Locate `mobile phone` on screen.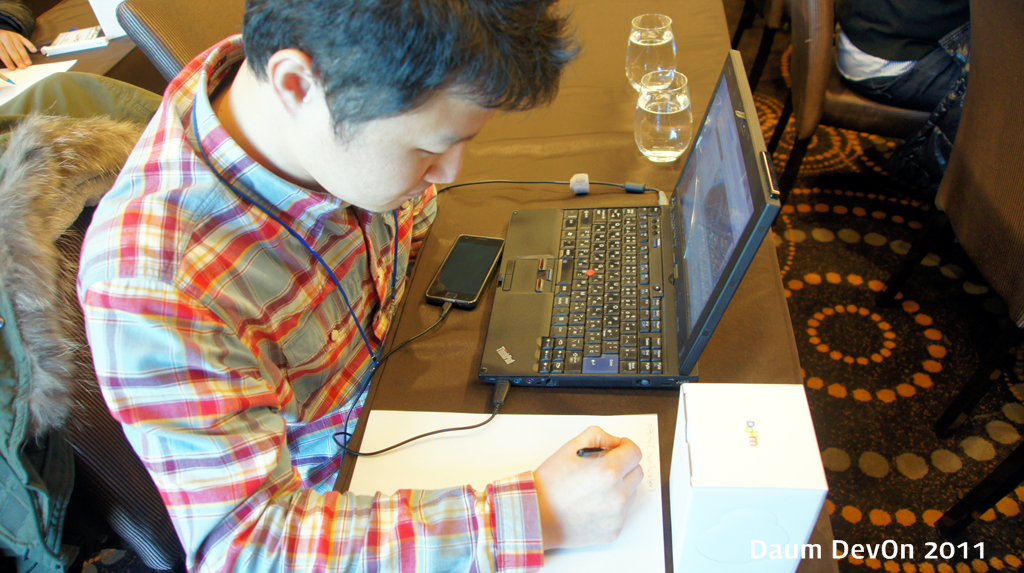
On screen at locate(426, 234, 511, 309).
